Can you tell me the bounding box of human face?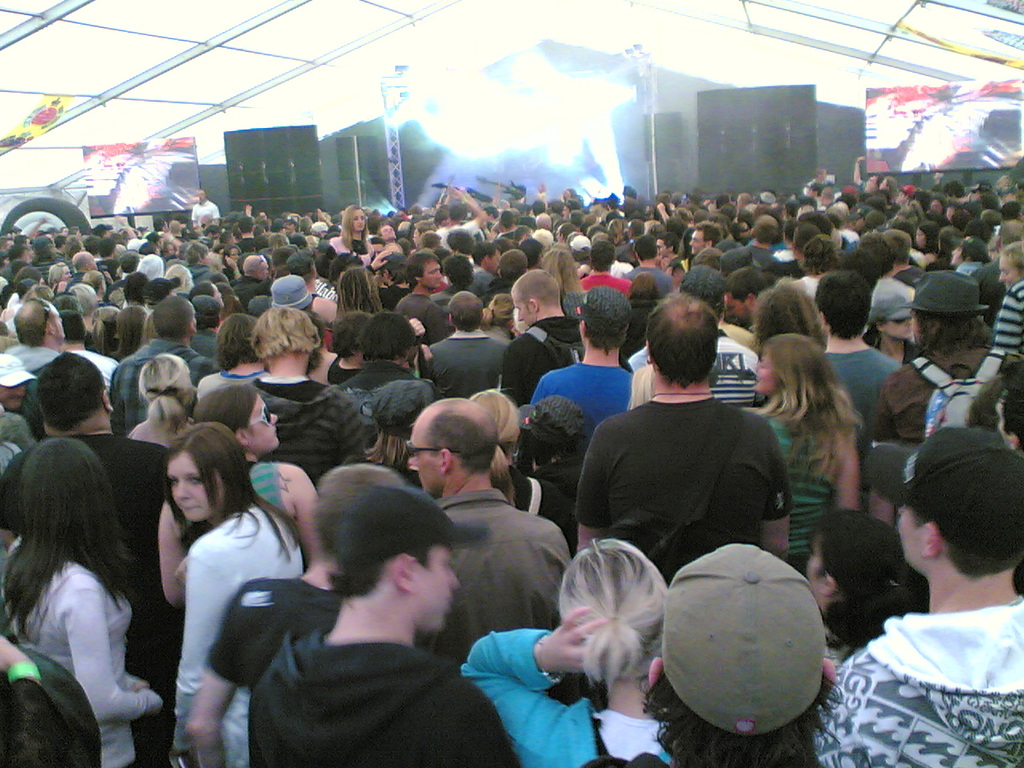
bbox=(690, 226, 706, 256).
